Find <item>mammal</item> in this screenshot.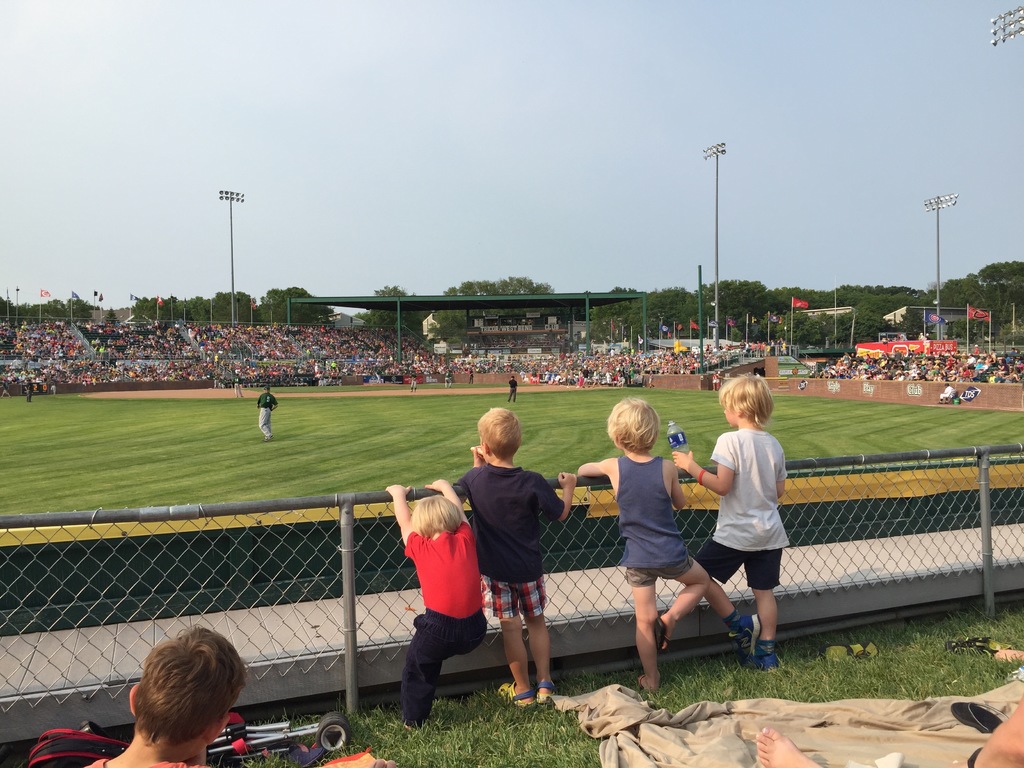
The bounding box for <item>mammal</item> is box=[748, 689, 1023, 767].
